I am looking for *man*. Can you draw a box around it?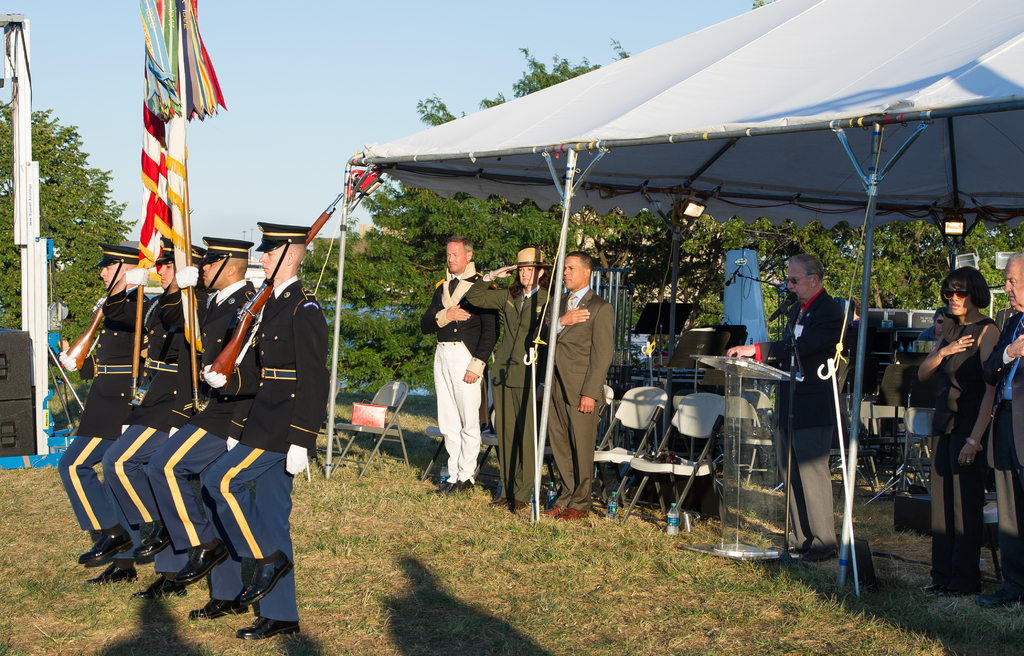
Sure, the bounding box is (195,217,335,641).
